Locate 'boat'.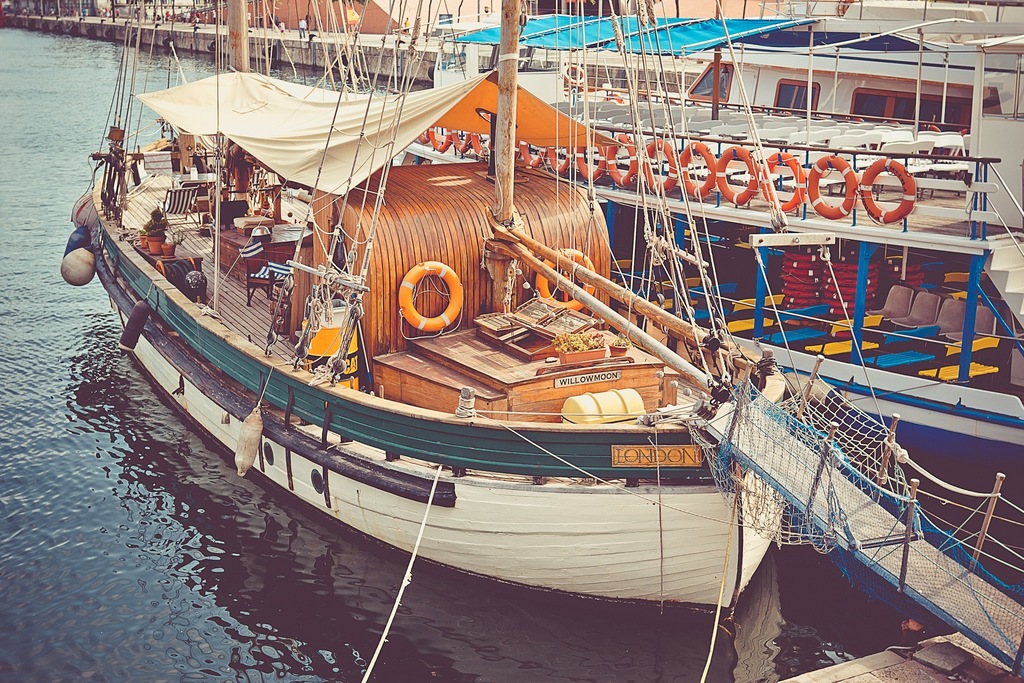
Bounding box: (left=61, top=0, right=786, bottom=618).
